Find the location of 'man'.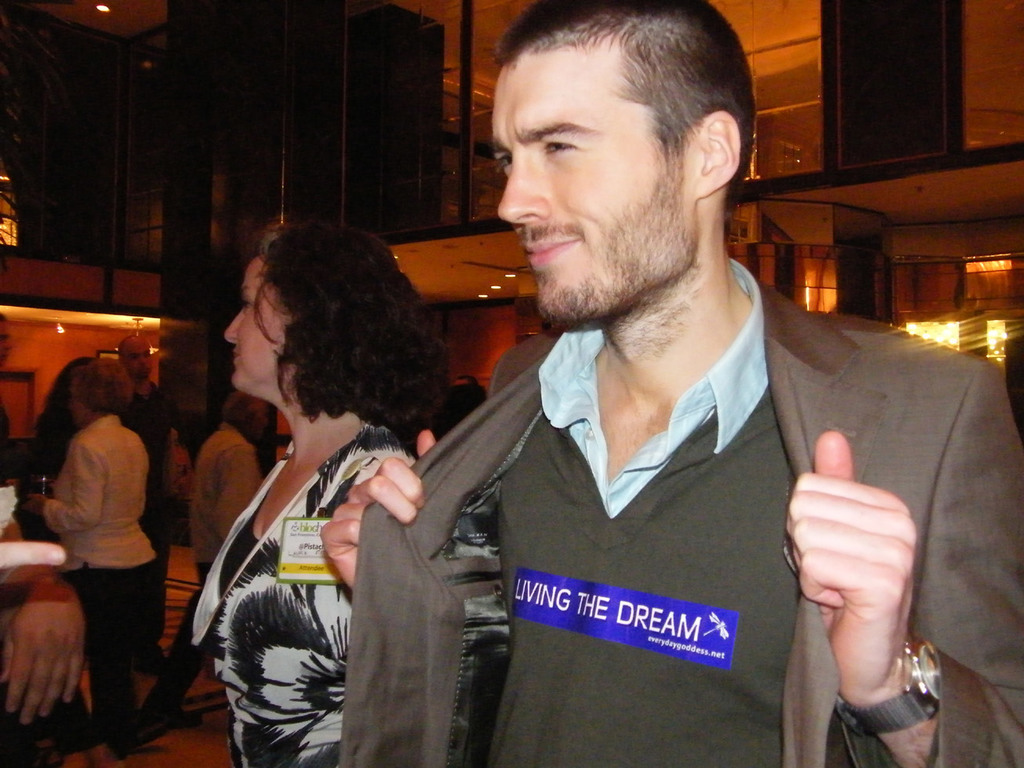
Location: bbox=(188, 391, 272, 586).
